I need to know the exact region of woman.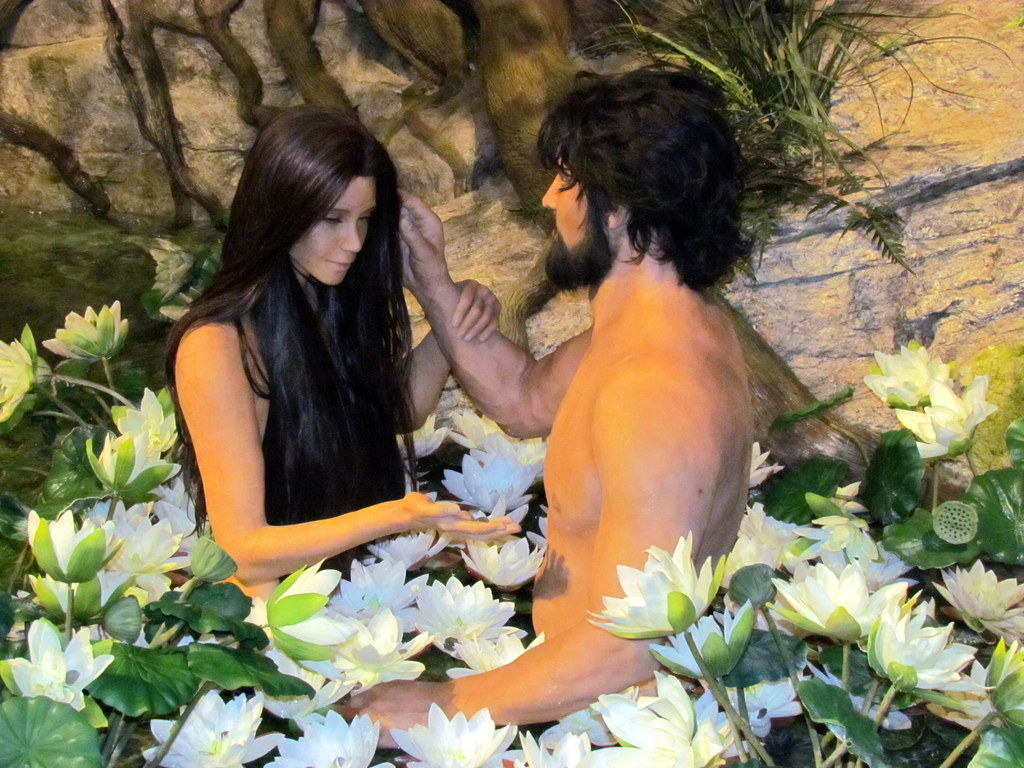
Region: [178, 99, 519, 704].
